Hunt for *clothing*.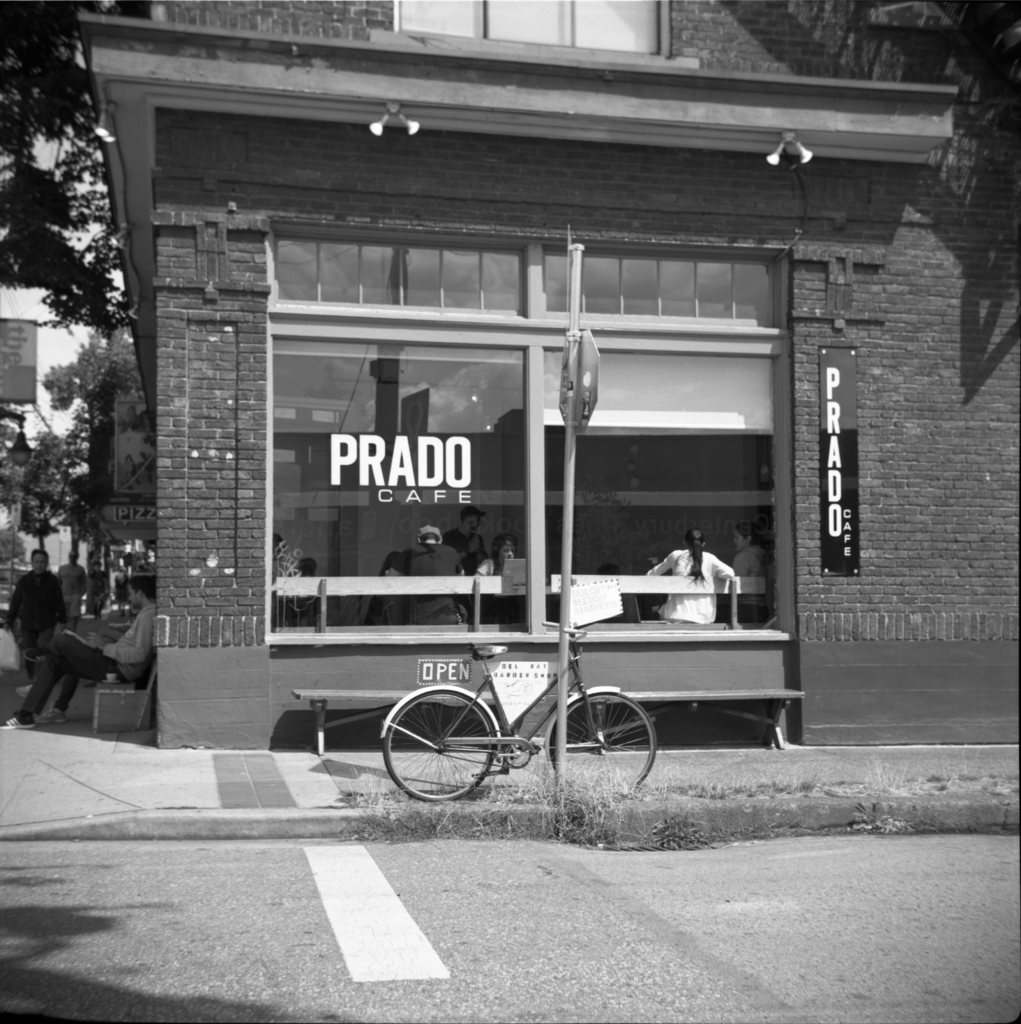
Hunted down at BBox(81, 569, 109, 611).
